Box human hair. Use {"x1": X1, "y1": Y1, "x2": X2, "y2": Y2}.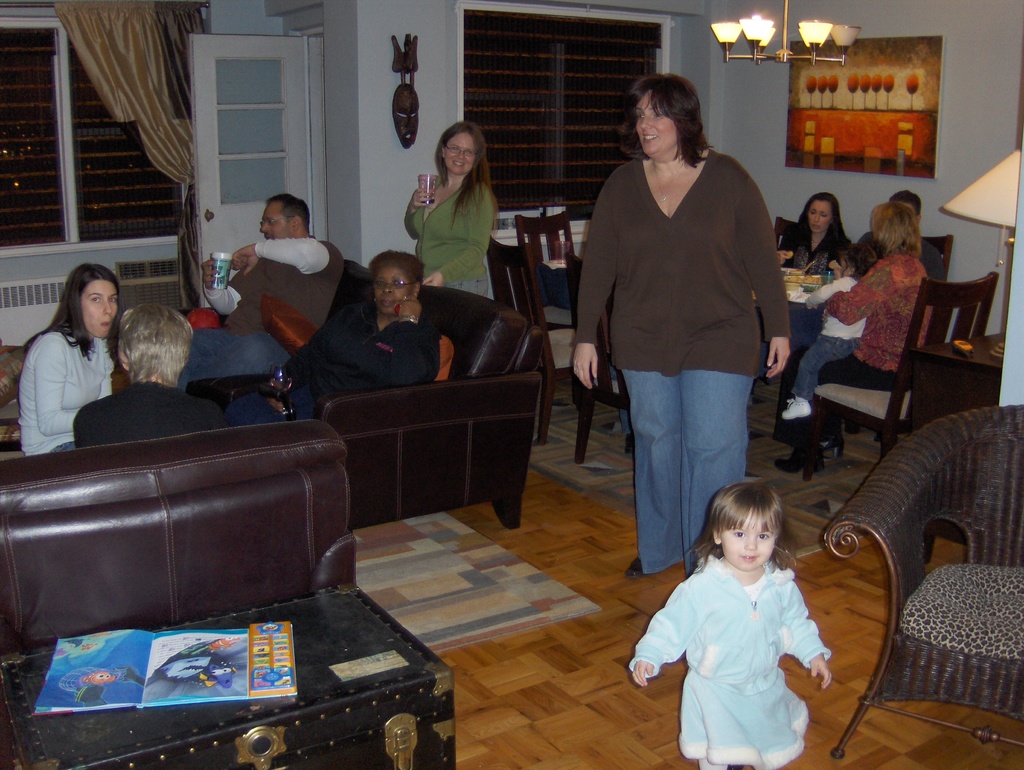
{"x1": 19, "y1": 258, "x2": 125, "y2": 361}.
